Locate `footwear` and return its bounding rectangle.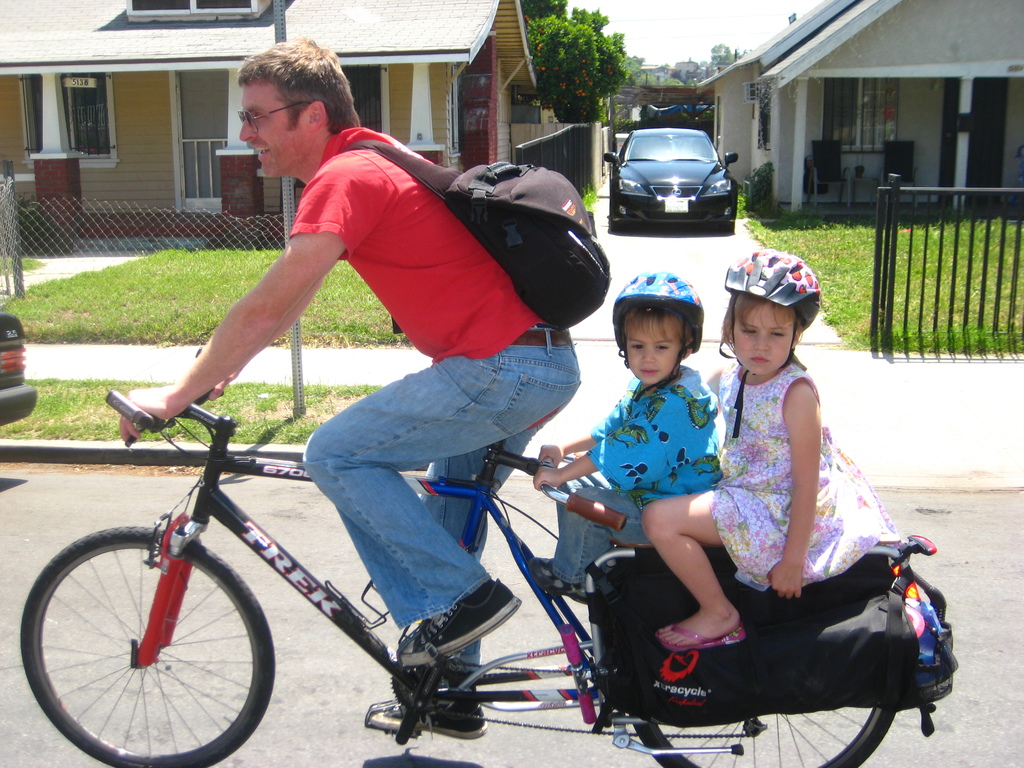
530,556,618,609.
